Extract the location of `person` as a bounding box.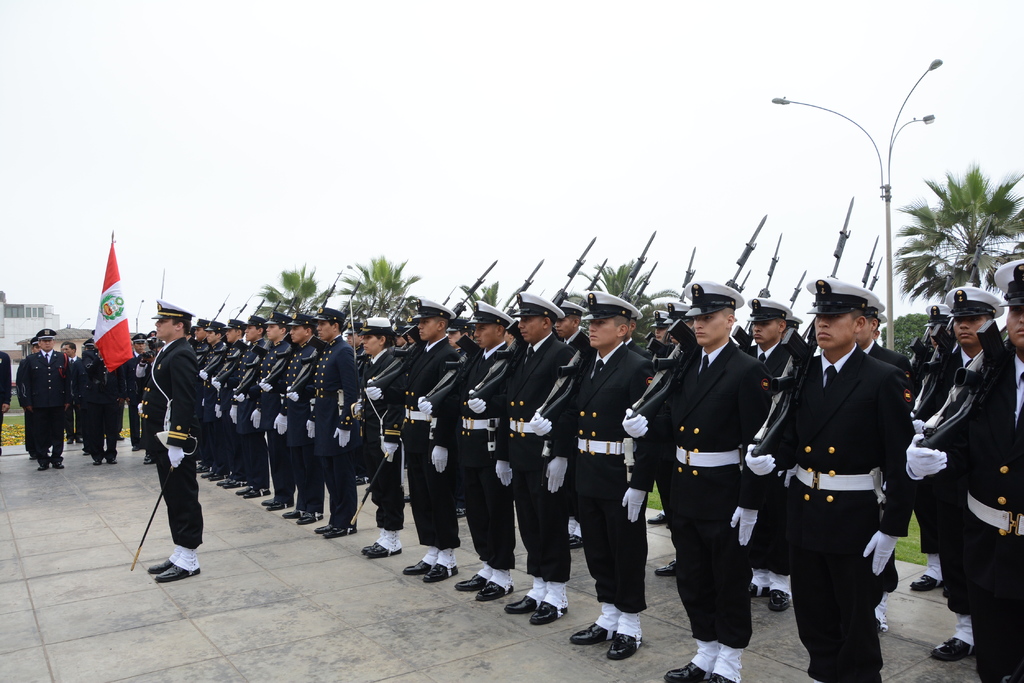
bbox=[353, 312, 404, 557].
